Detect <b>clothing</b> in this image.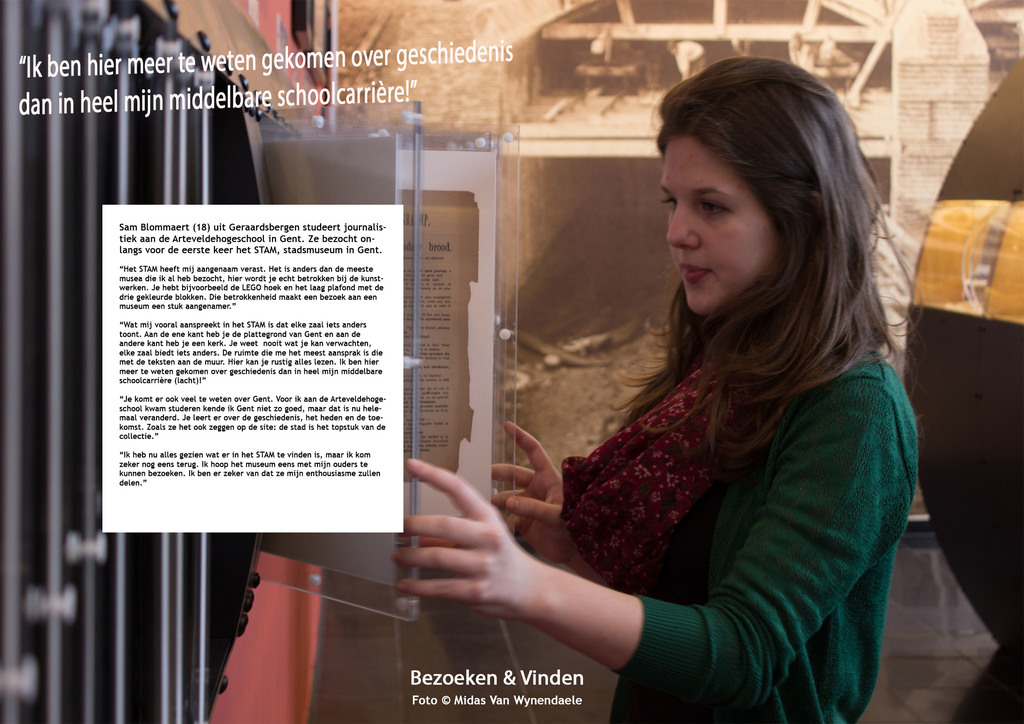
Detection: BBox(562, 348, 924, 723).
